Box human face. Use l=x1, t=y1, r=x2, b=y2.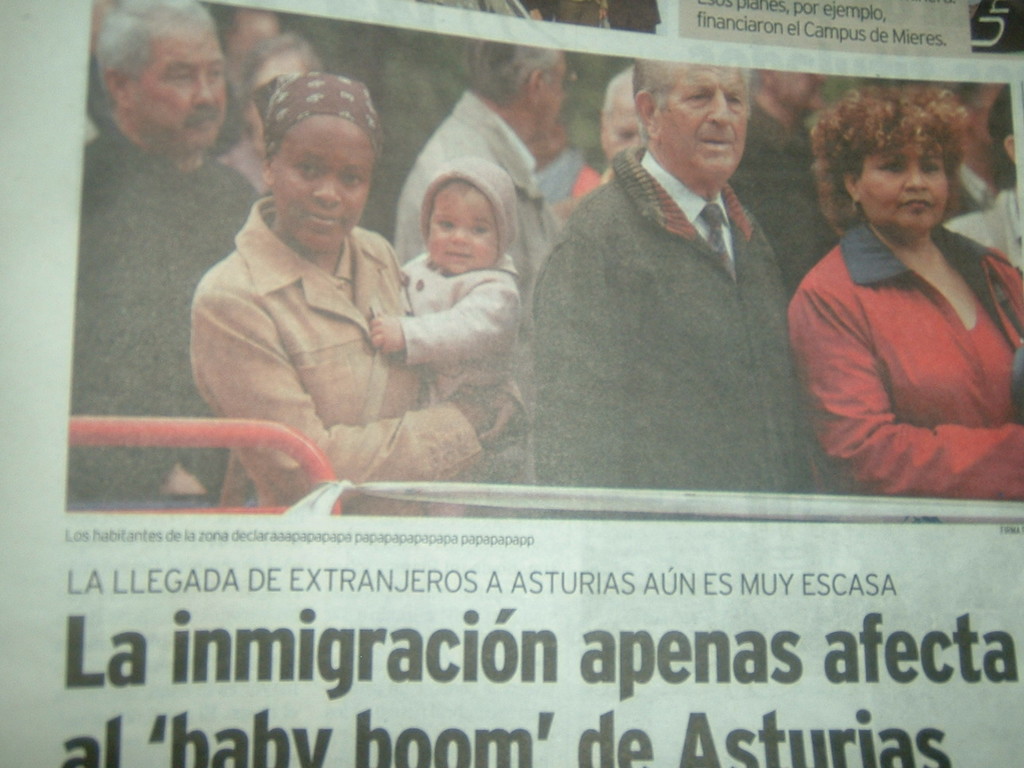
l=430, t=191, r=498, b=272.
